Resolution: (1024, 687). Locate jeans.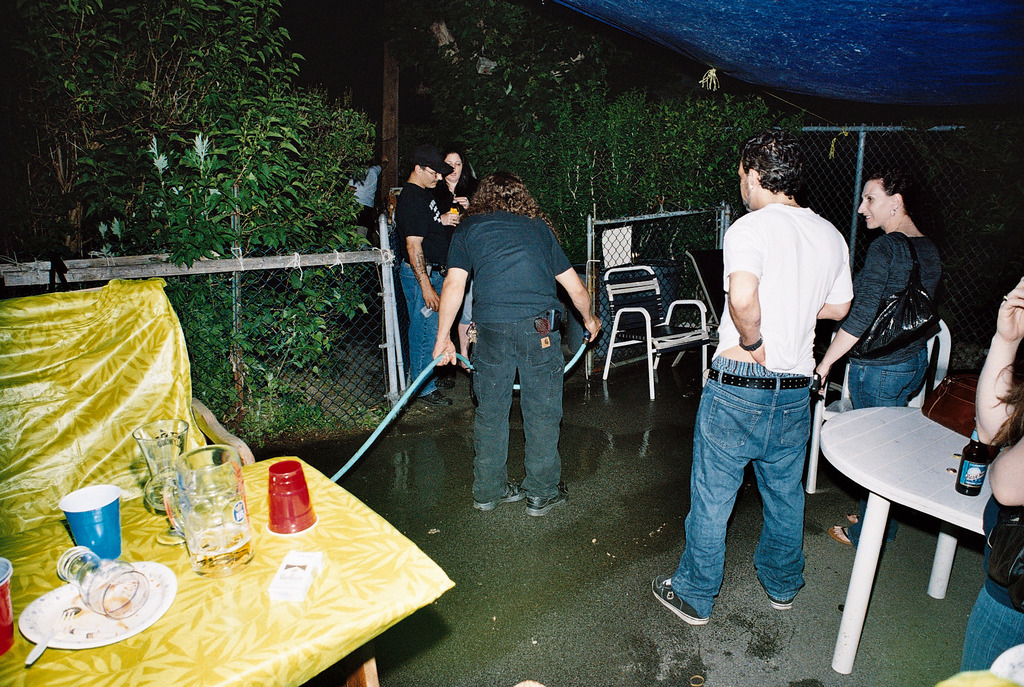
locate(465, 318, 562, 506).
